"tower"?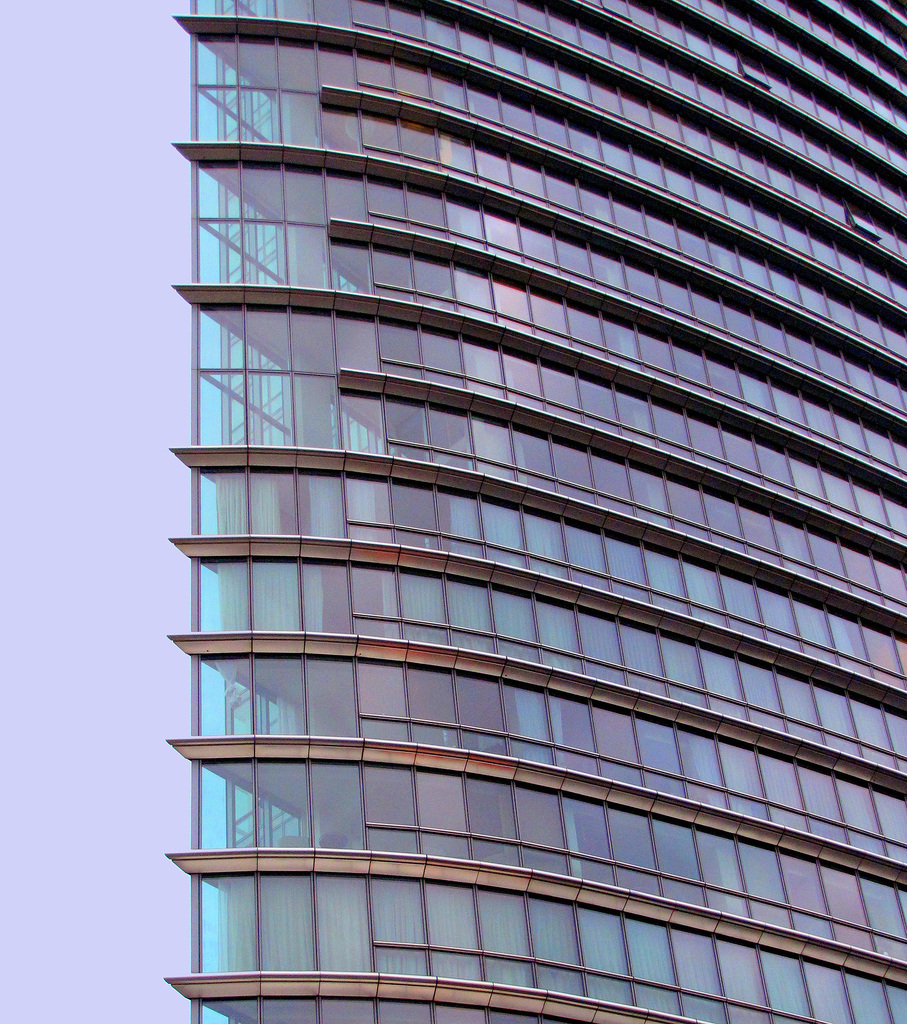
[x1=167, y1=1, x2=904, y2=1023]
